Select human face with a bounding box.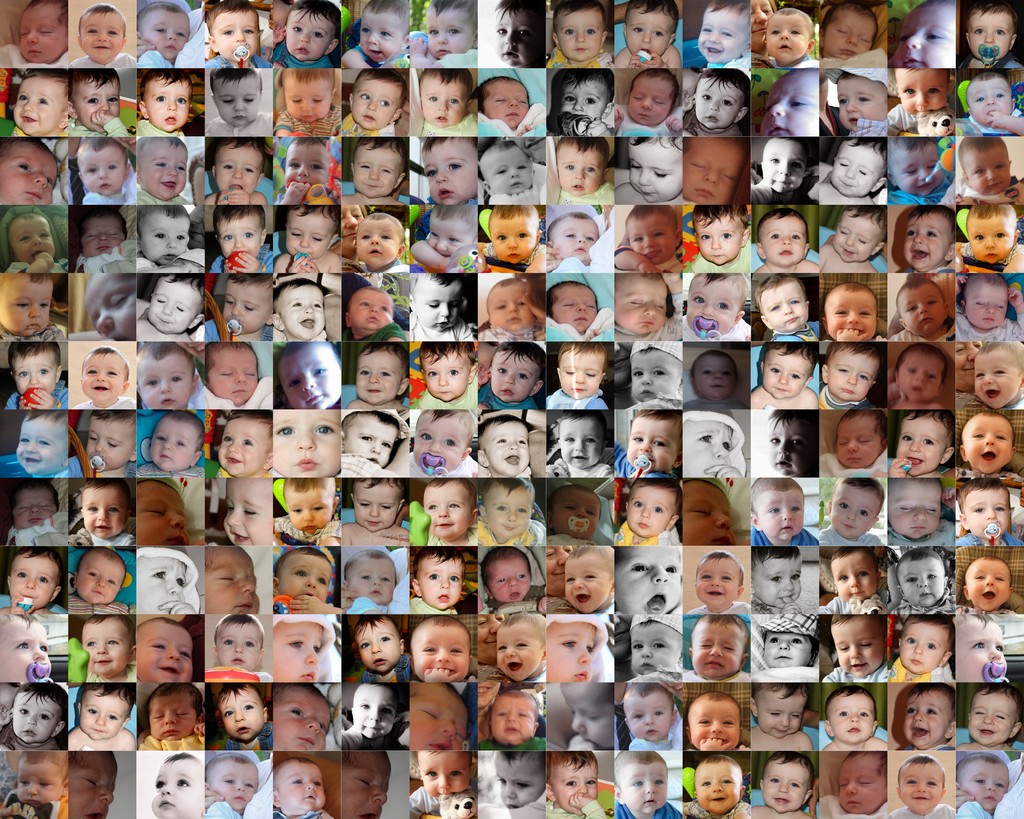
select_region(902, 287, 947, 338).
